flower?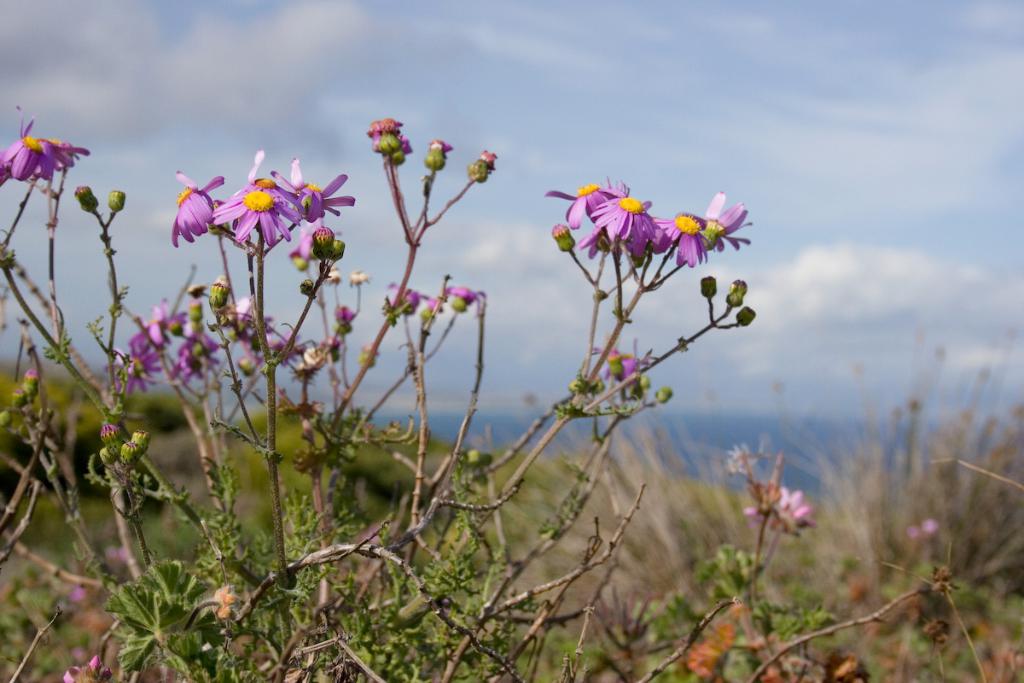
region(320, 260, 344, 286)
